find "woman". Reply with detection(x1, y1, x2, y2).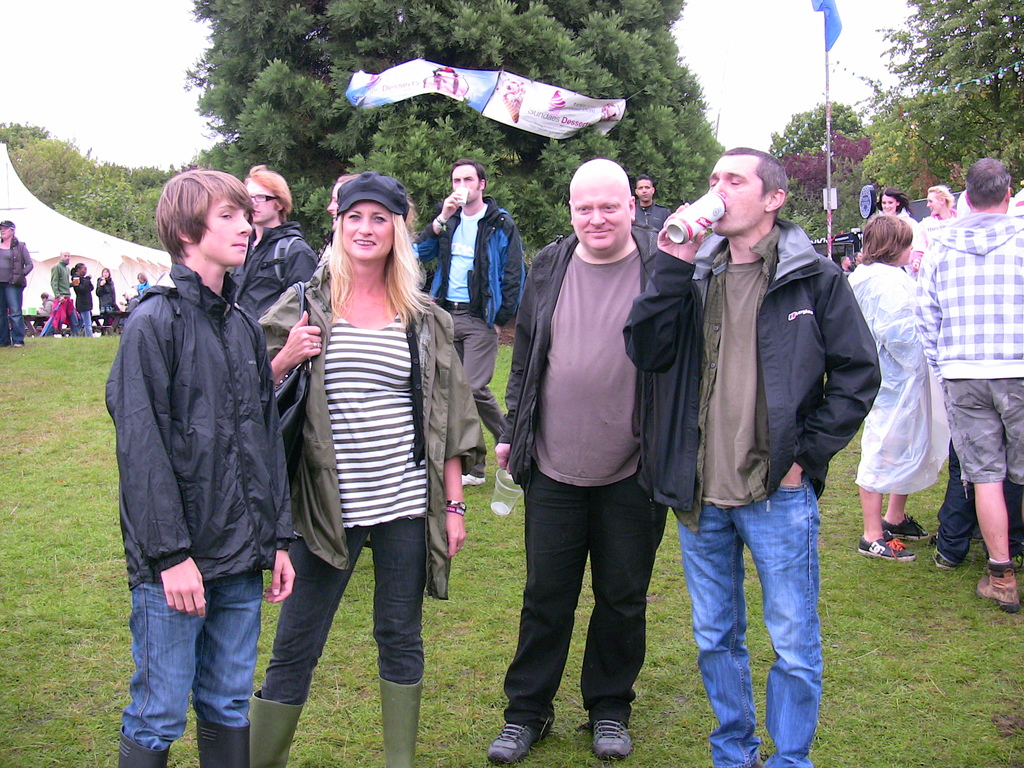
detection(0, 223, 31, 348).
